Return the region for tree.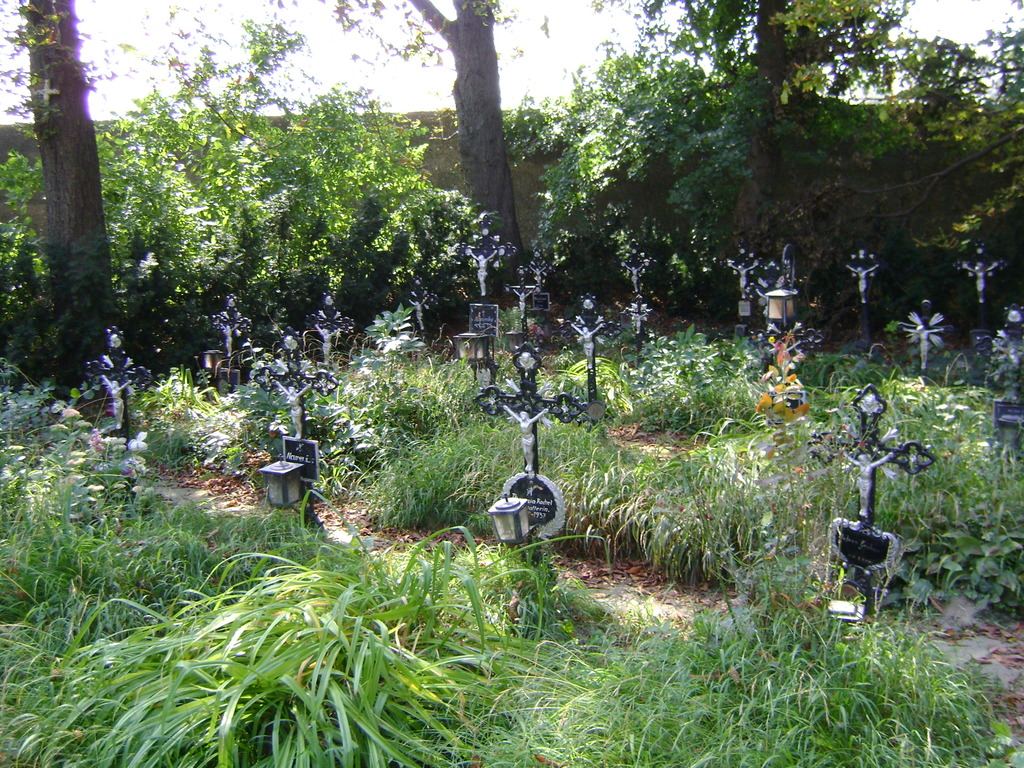
[0,0,135,496].
